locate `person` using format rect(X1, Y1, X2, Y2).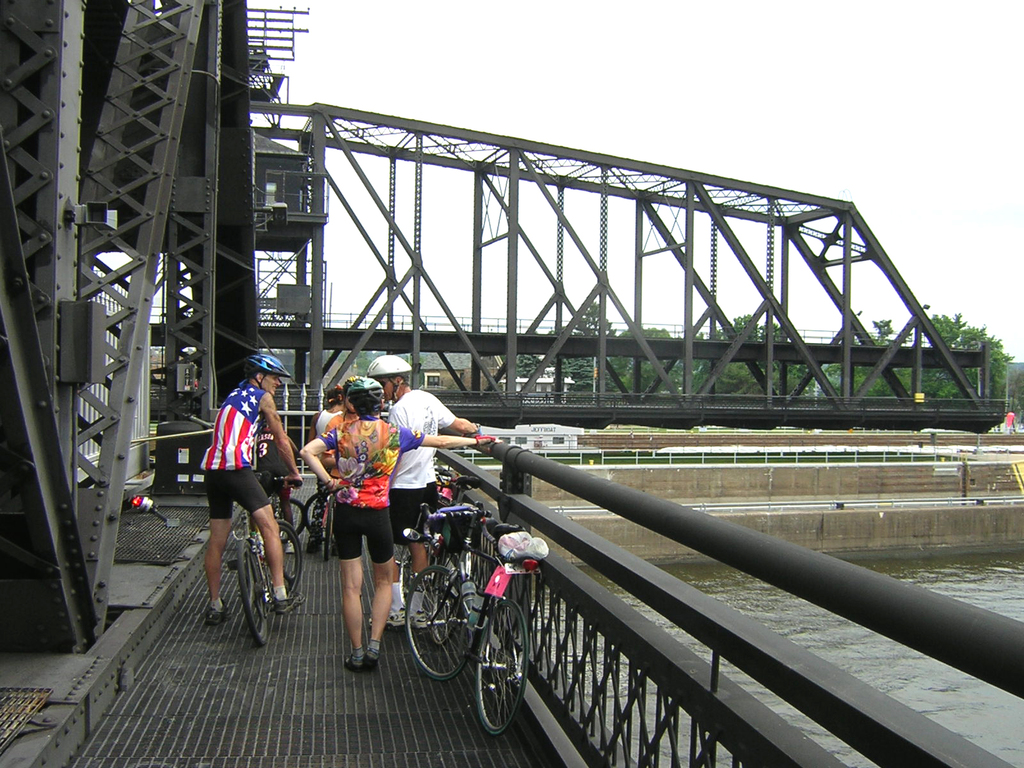
rect(361, 352, 488, 628).
